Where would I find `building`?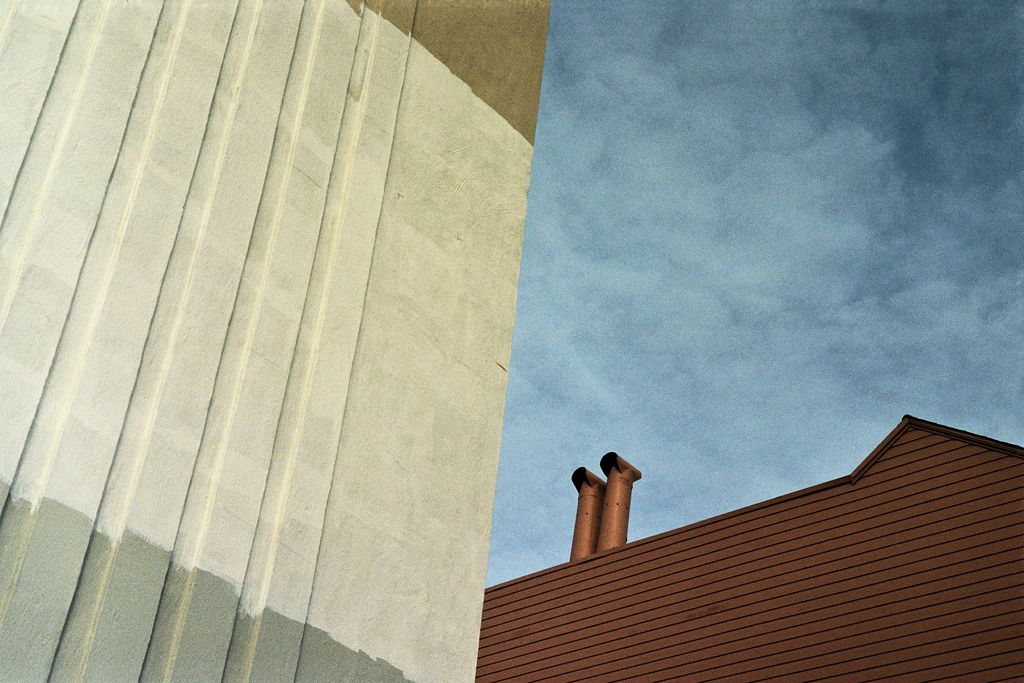
At detection(487, 414, 1023, 682).
